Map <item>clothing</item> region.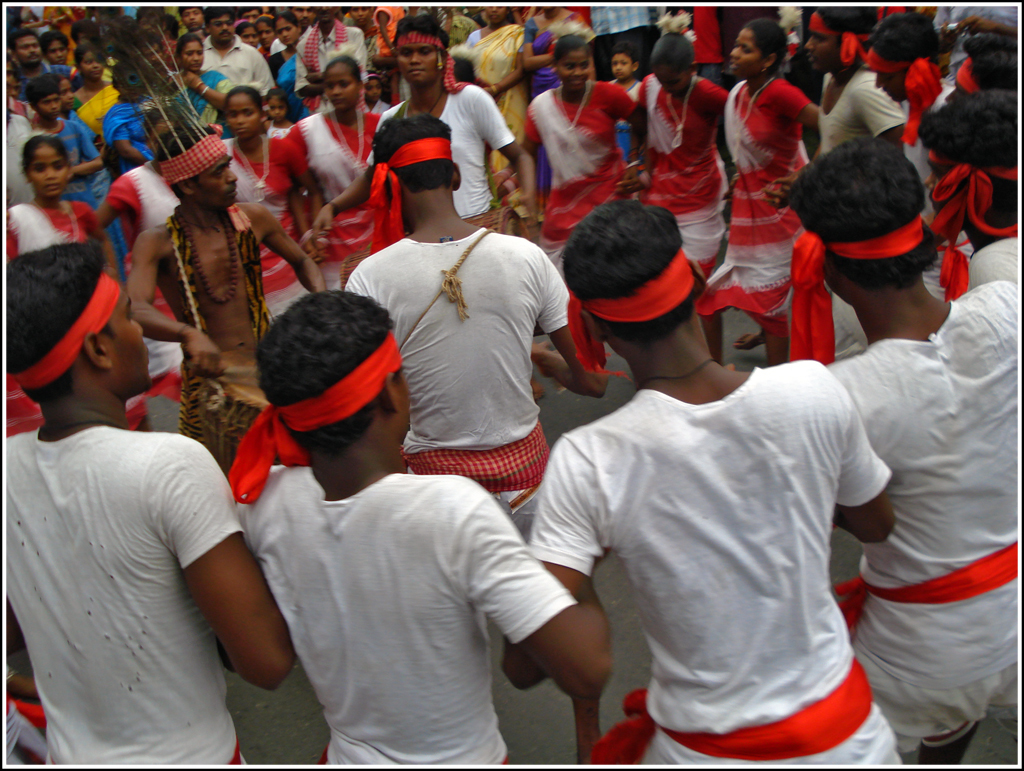
Mapped to pyautogui.locateOnScreen(524, 391, 908, 761).
